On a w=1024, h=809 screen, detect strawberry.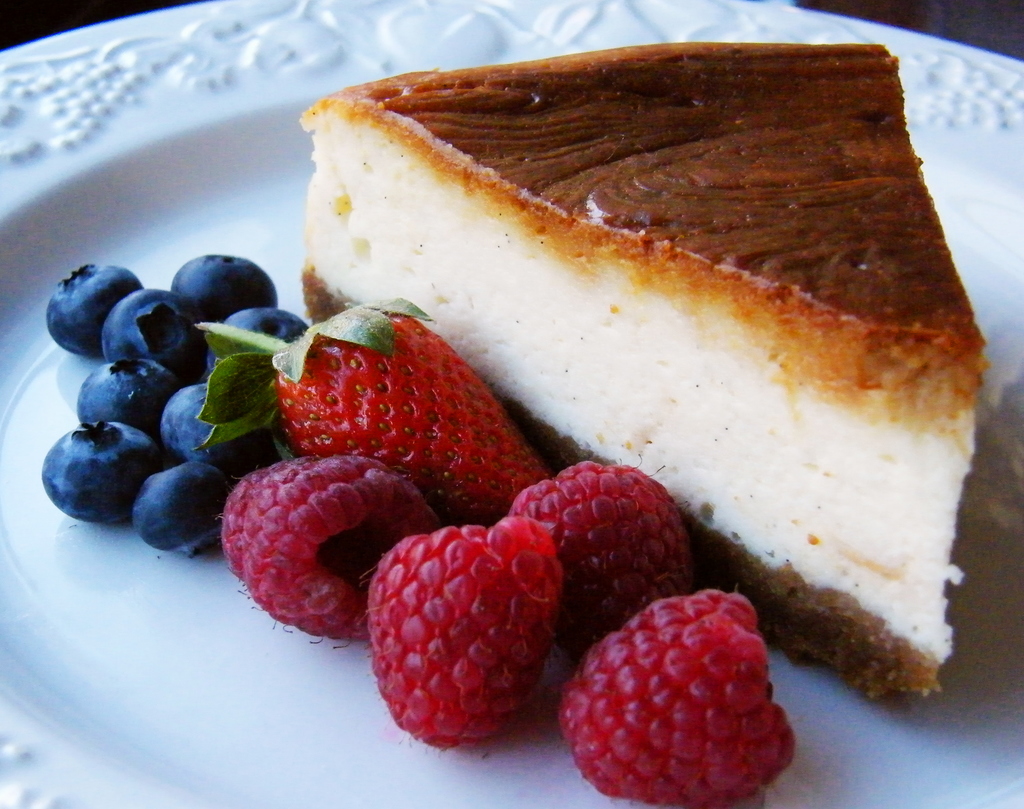
crop(549, 607, 803, 806).
